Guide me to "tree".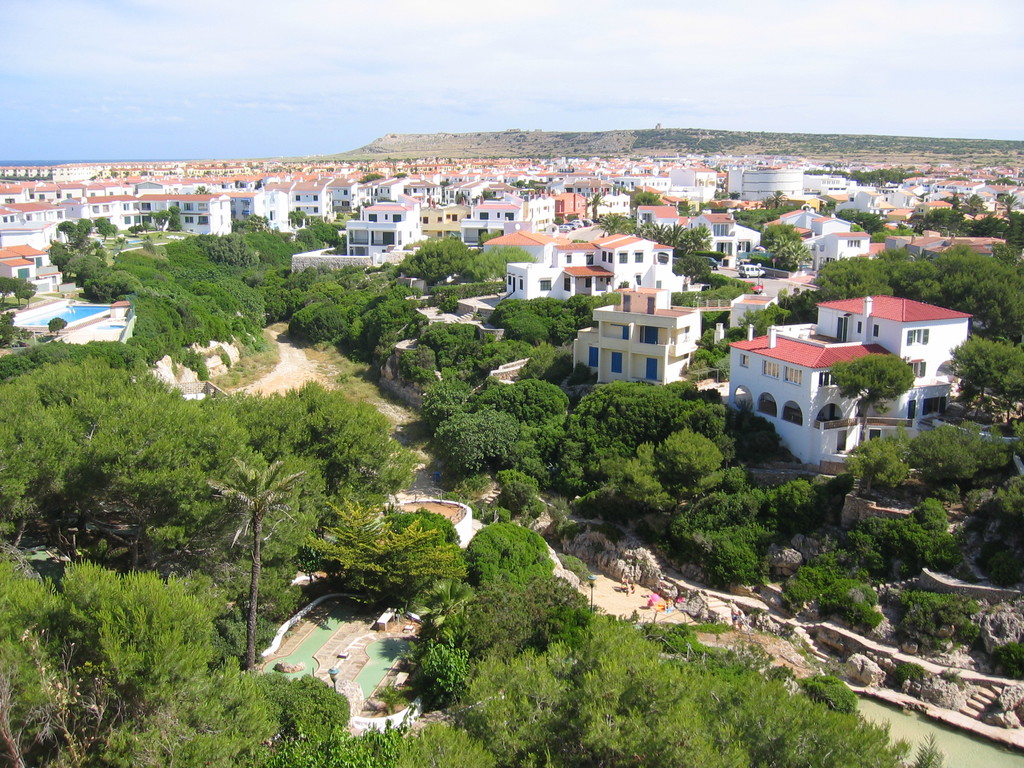
Guidance: 525,342,569,376.
